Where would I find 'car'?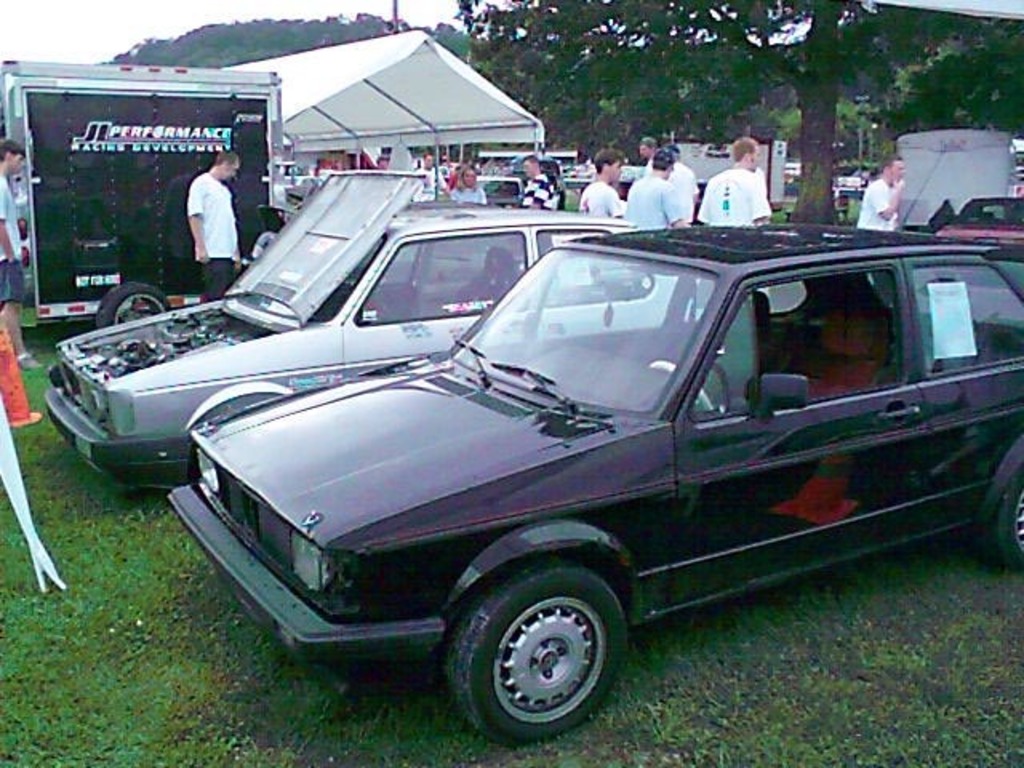
At bbox=[619, 163, 643, 179].
